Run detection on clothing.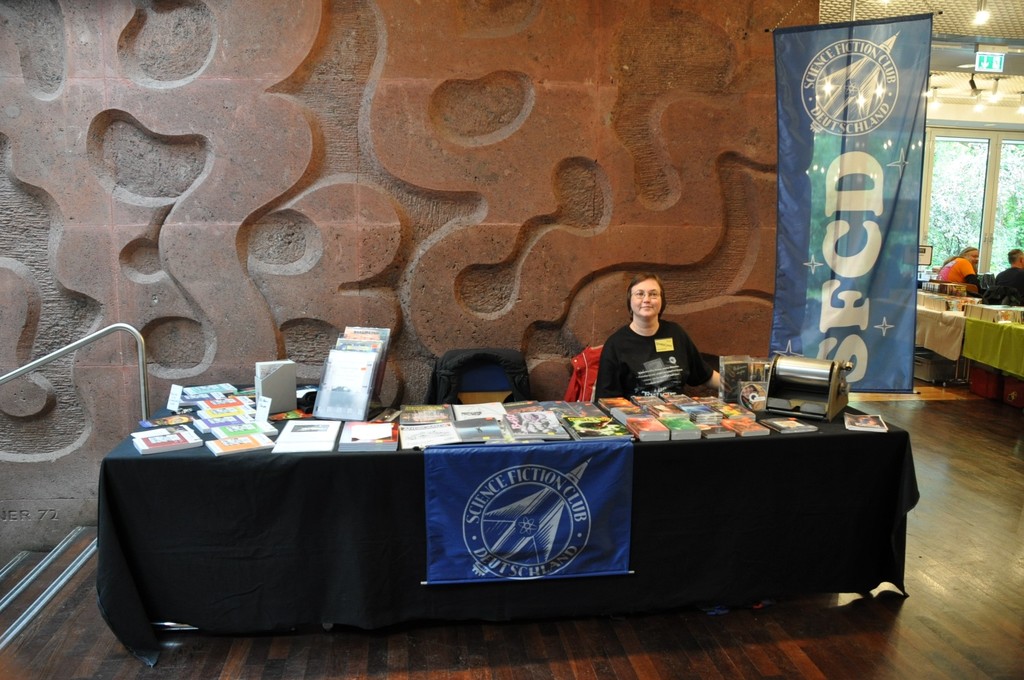
Result: bbox(996, 263, 1023, 294).
